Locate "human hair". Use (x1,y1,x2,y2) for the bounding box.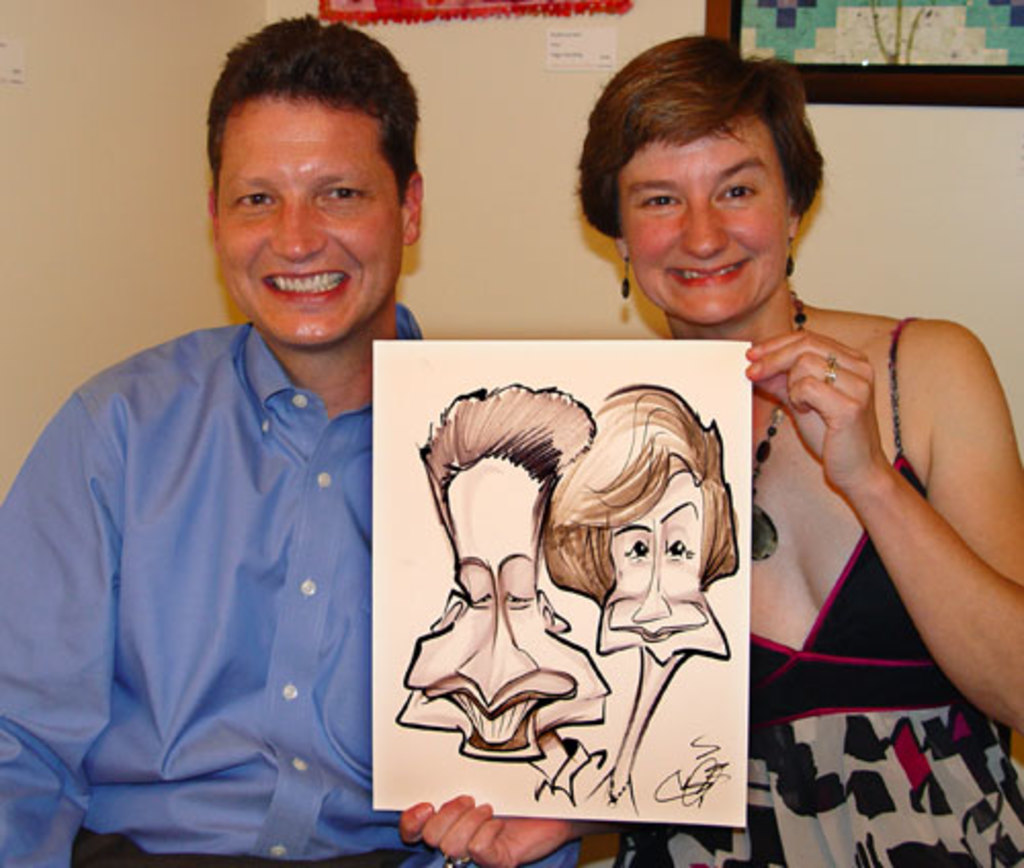
(209,12,412,192).
